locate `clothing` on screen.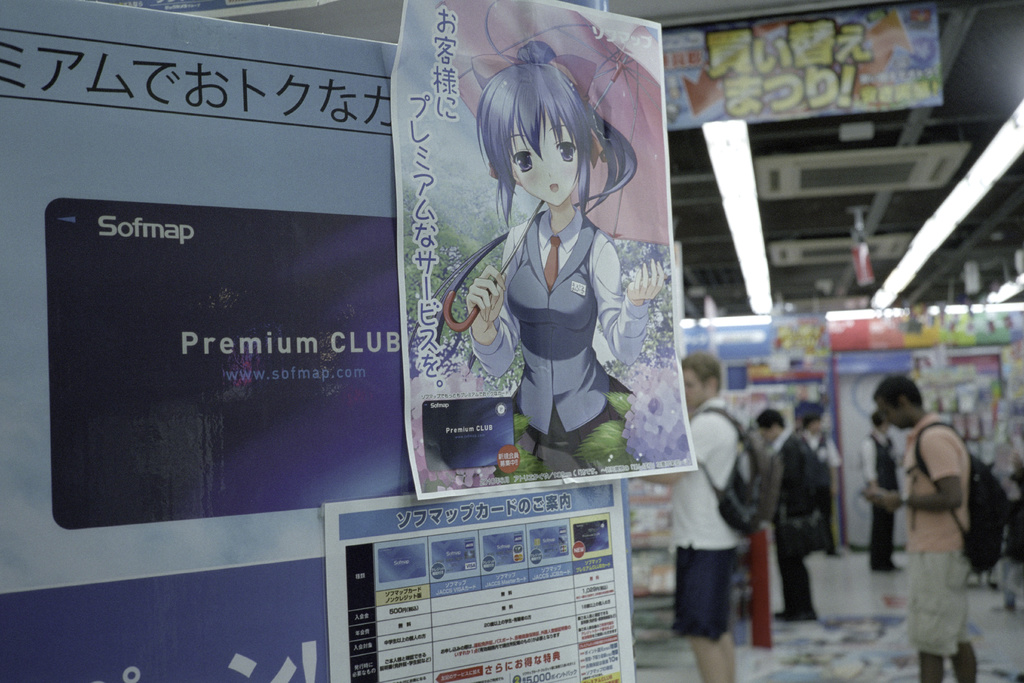
On screen at {"left": 779, "top": 425, "right": 817, "bottom": 537}.
